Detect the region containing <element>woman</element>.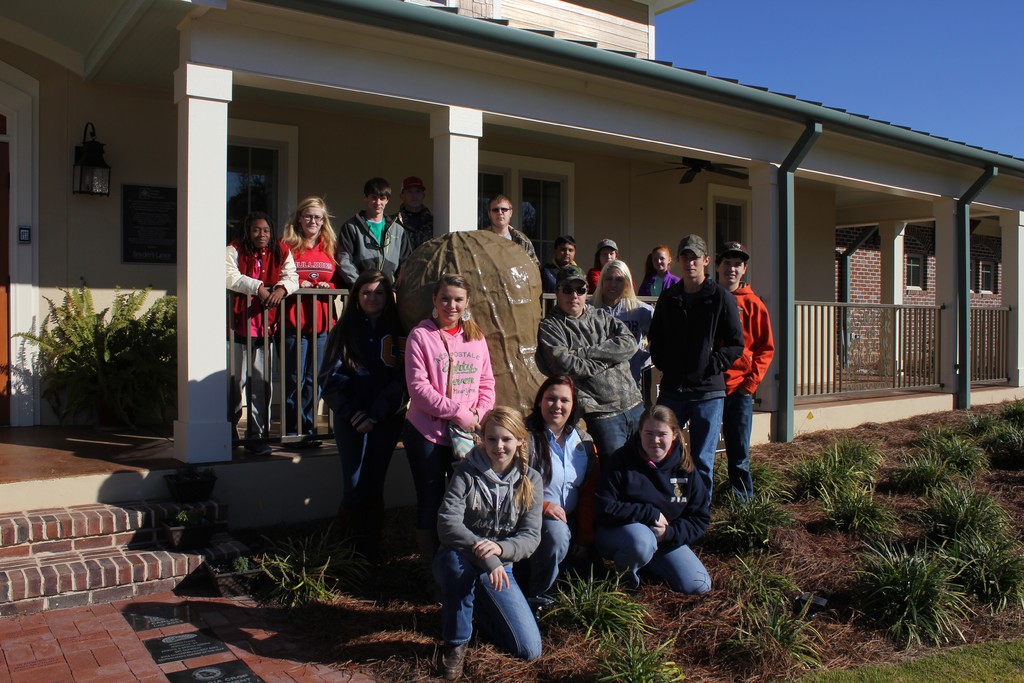
<box>321,269,412,532</box>.
